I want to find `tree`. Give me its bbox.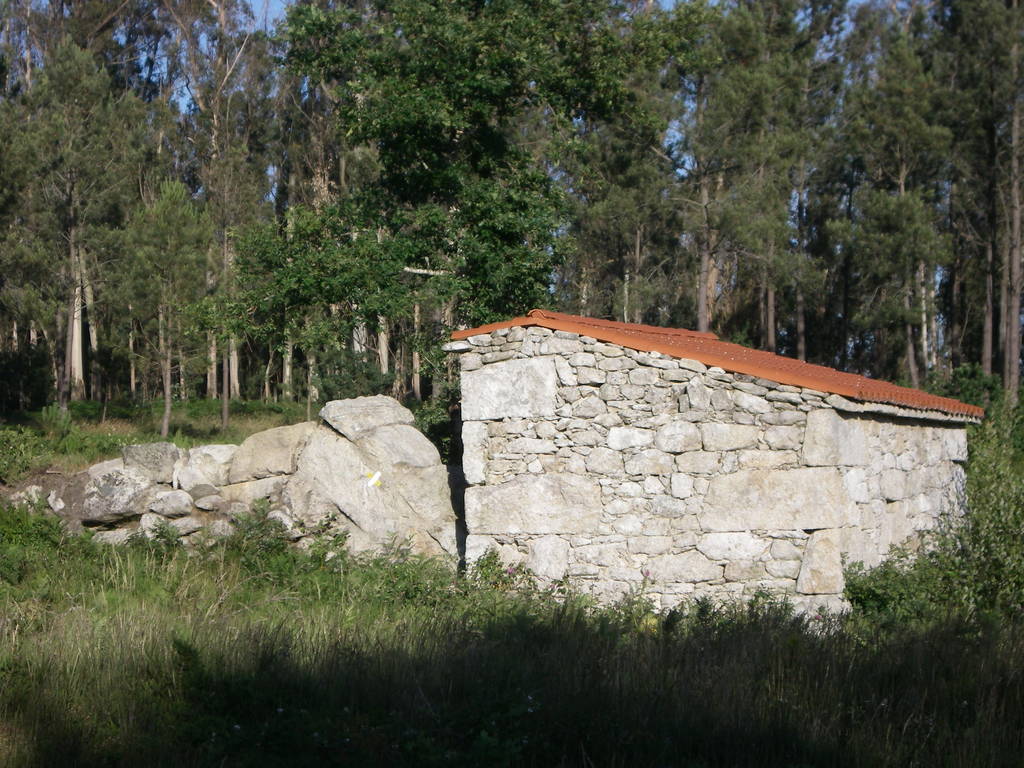
(left=302, top=0, right=358, bottom=394).
